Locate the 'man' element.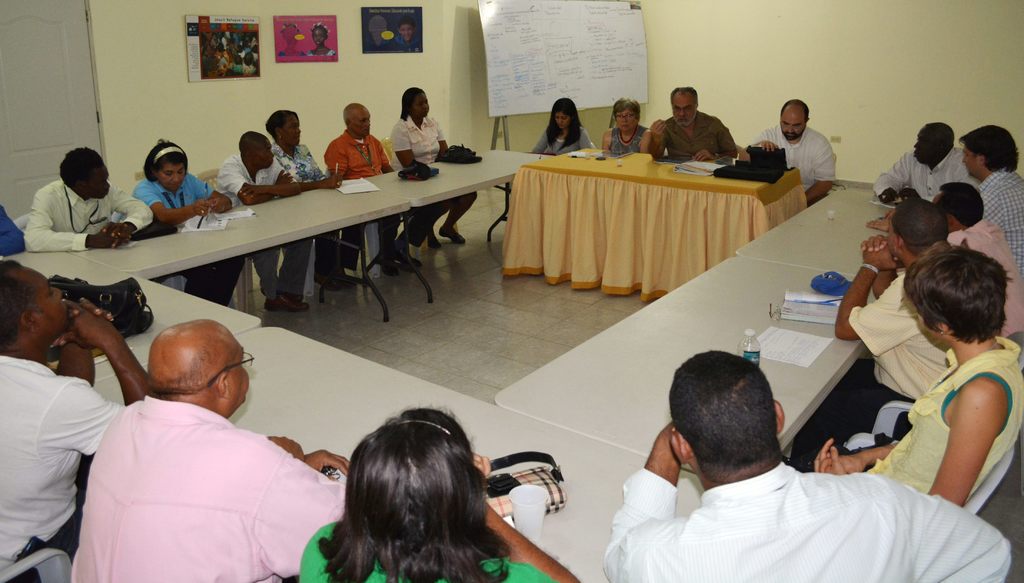
Element bbox: left=932, top=179, right=1023, bottom=362.
